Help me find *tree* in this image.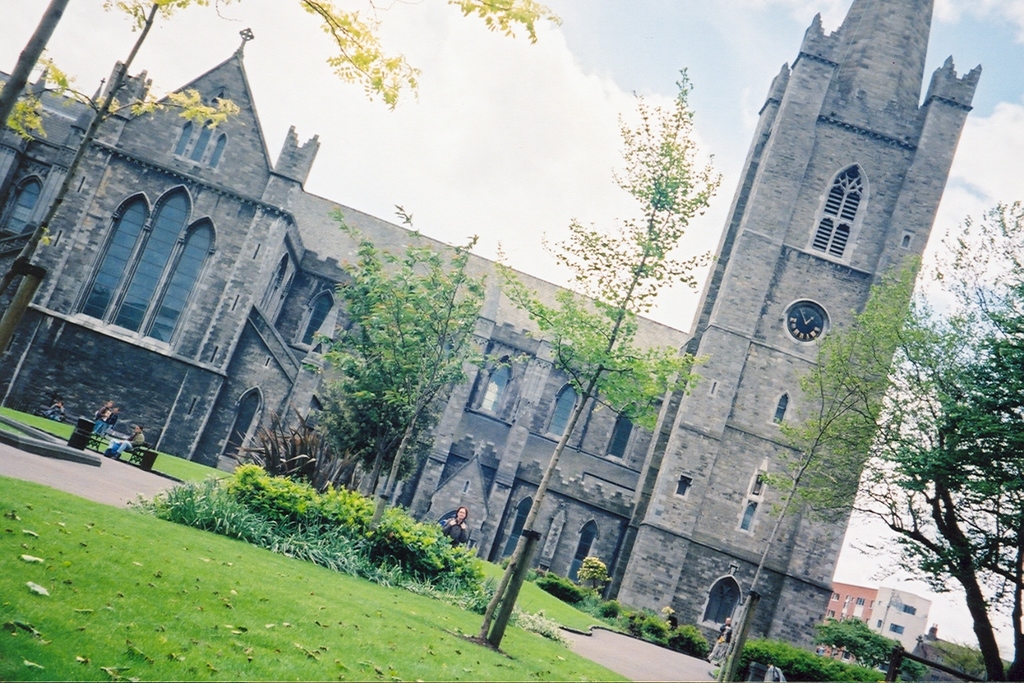
Found it: (x1=709, y1=247, x2=939, y2=682).
